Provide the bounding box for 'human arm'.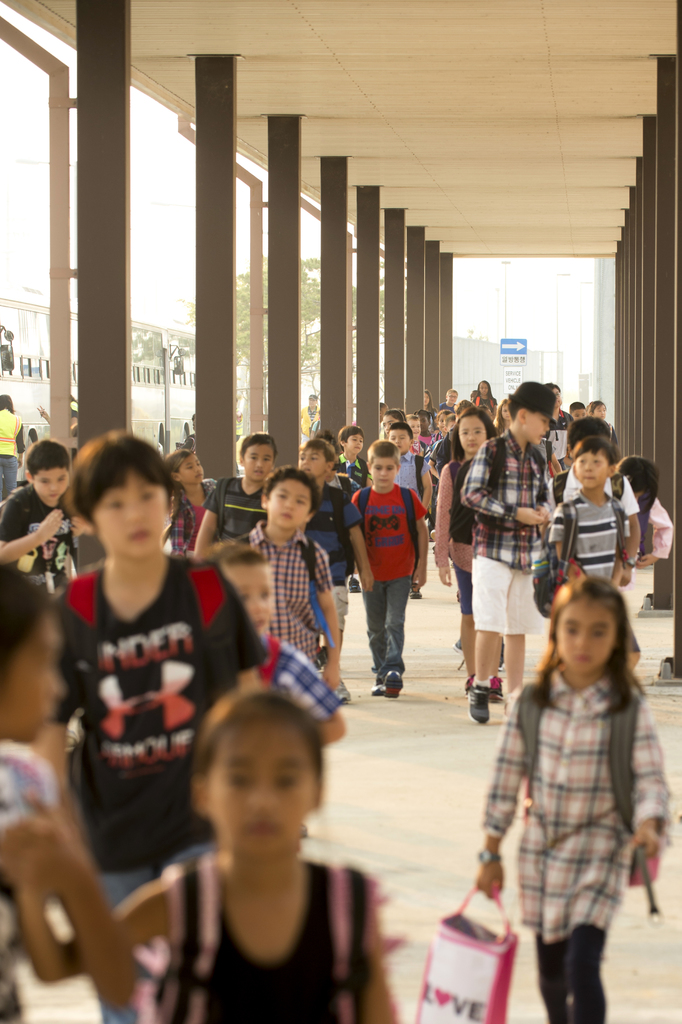
548/500/570/570.
